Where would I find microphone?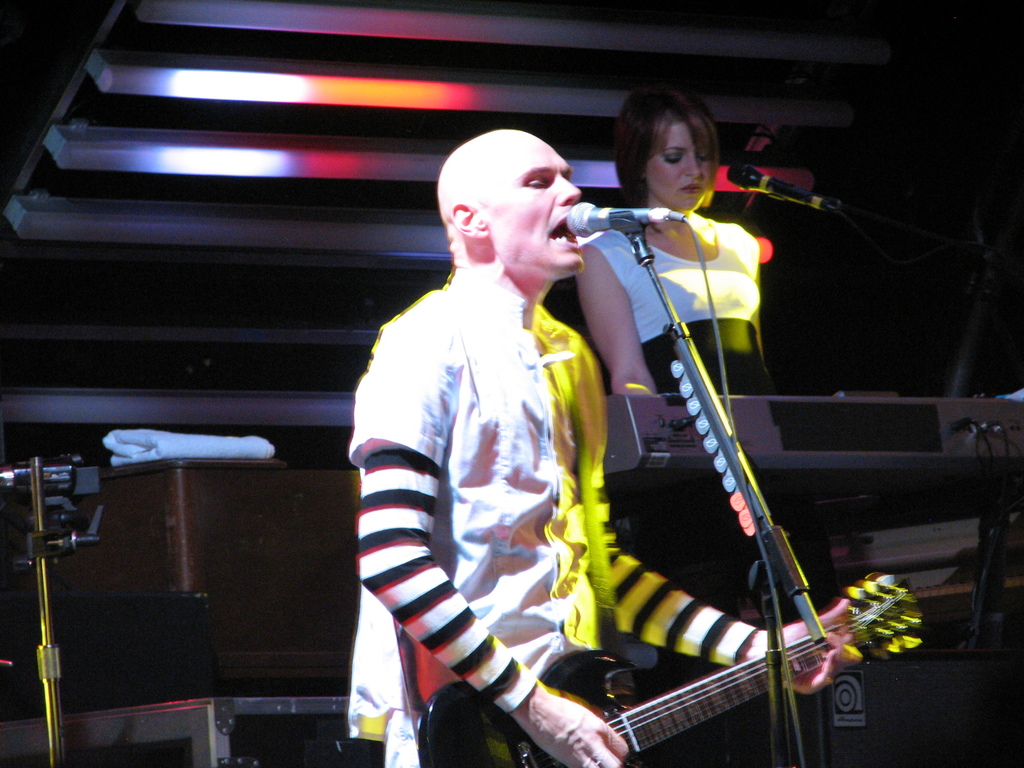
At 566 196 691 233.
